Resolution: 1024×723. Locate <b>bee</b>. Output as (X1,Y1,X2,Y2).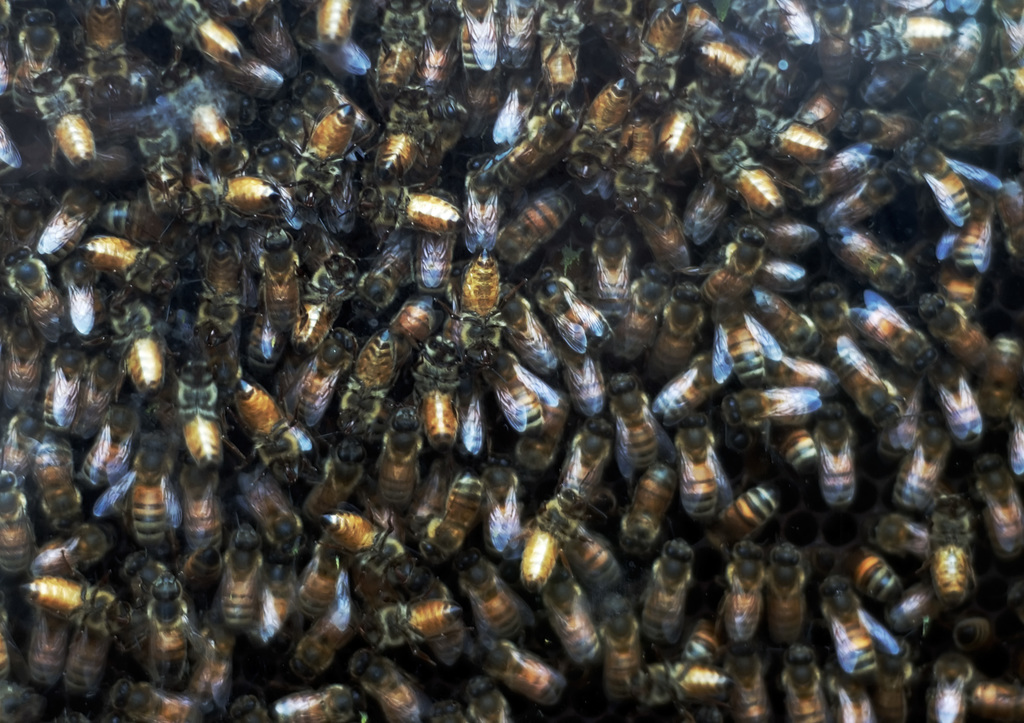
(722,107,836,162).
